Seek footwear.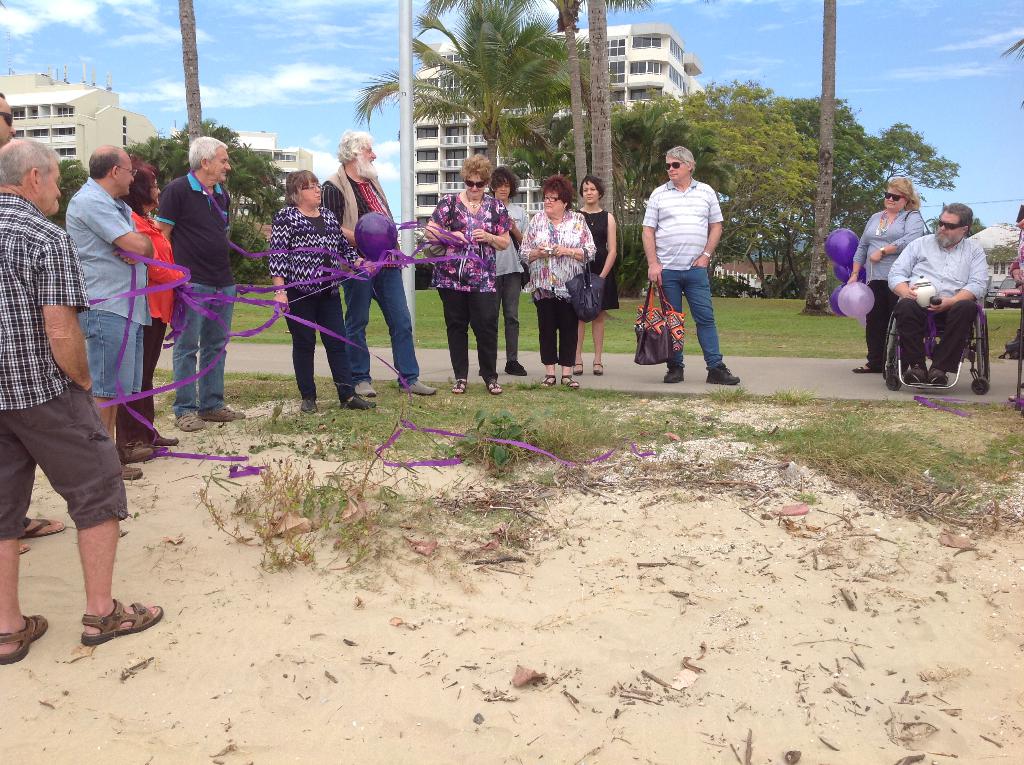
pyautogui.locateOnScreen(0, 611, 47, 666).
